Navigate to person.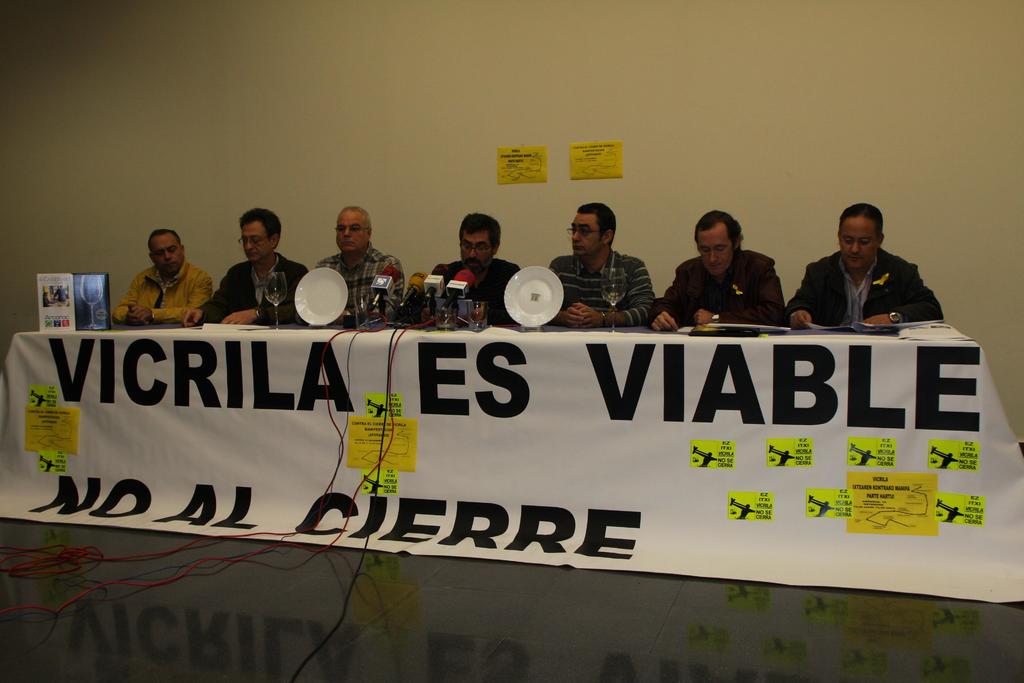
Navigation target: (54, 286, 67, 303).
